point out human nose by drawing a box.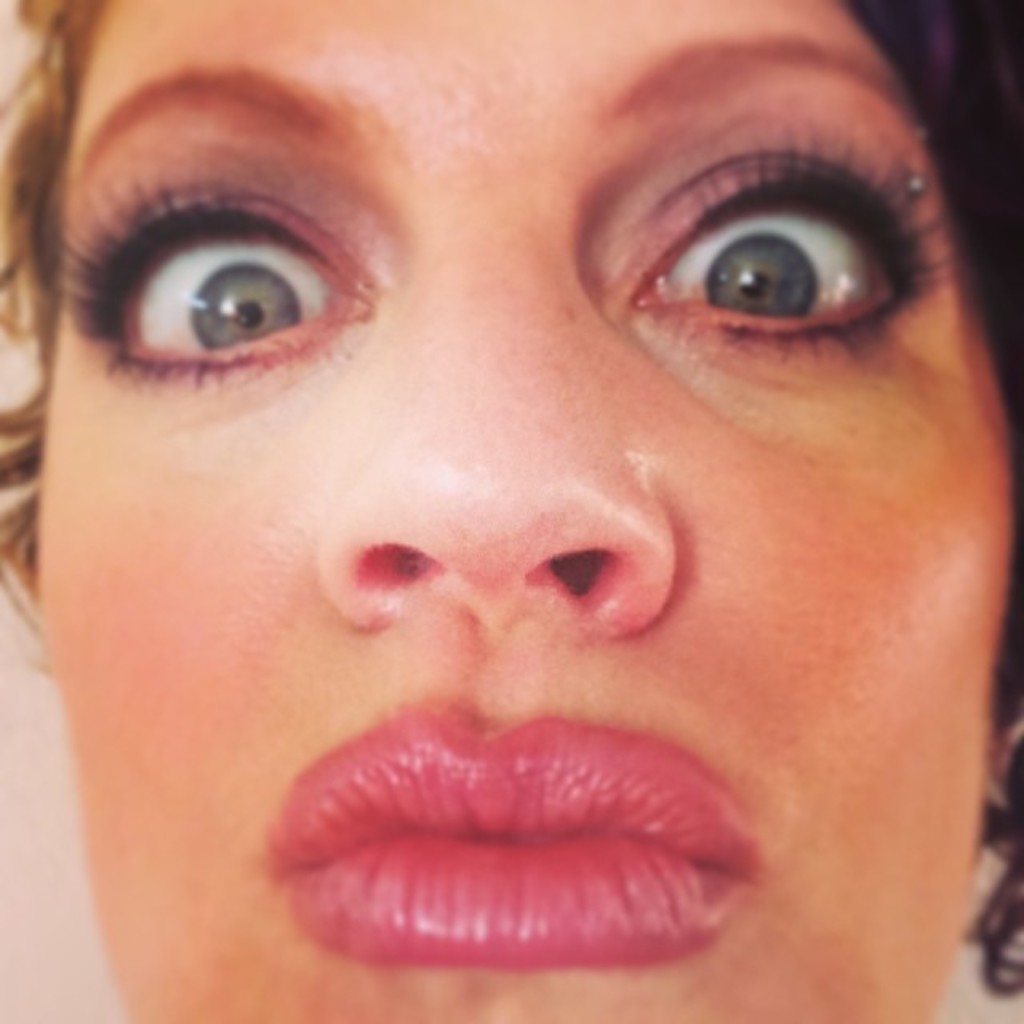
312:202:672:630.
